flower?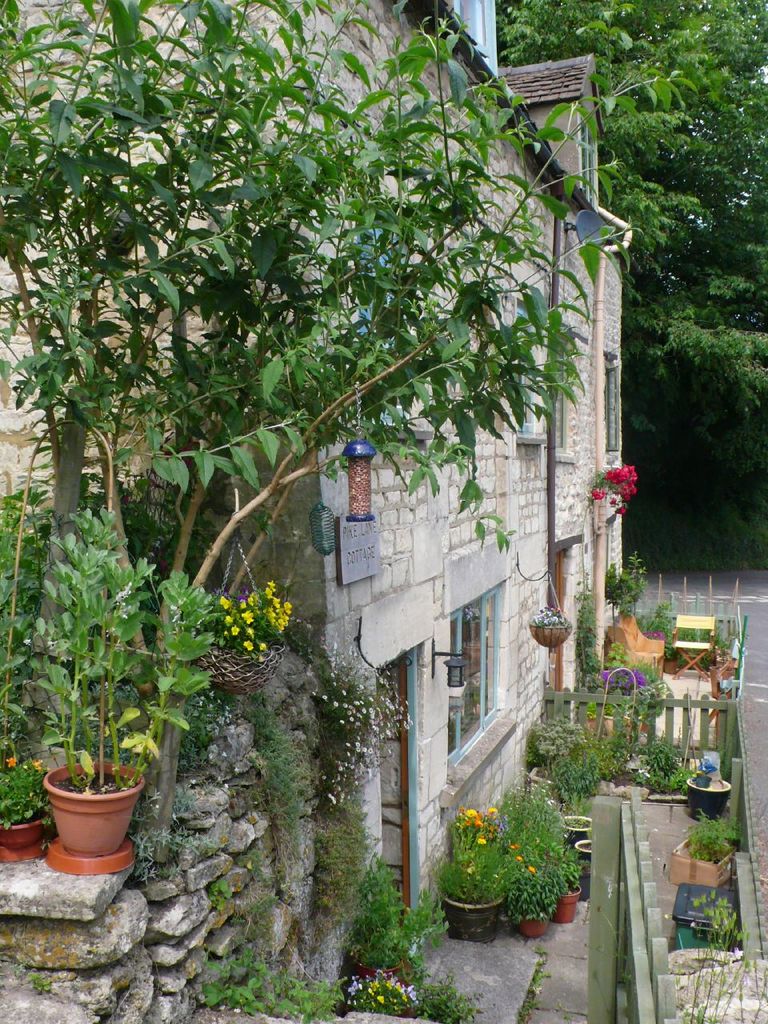
475, 818, 490, 827
